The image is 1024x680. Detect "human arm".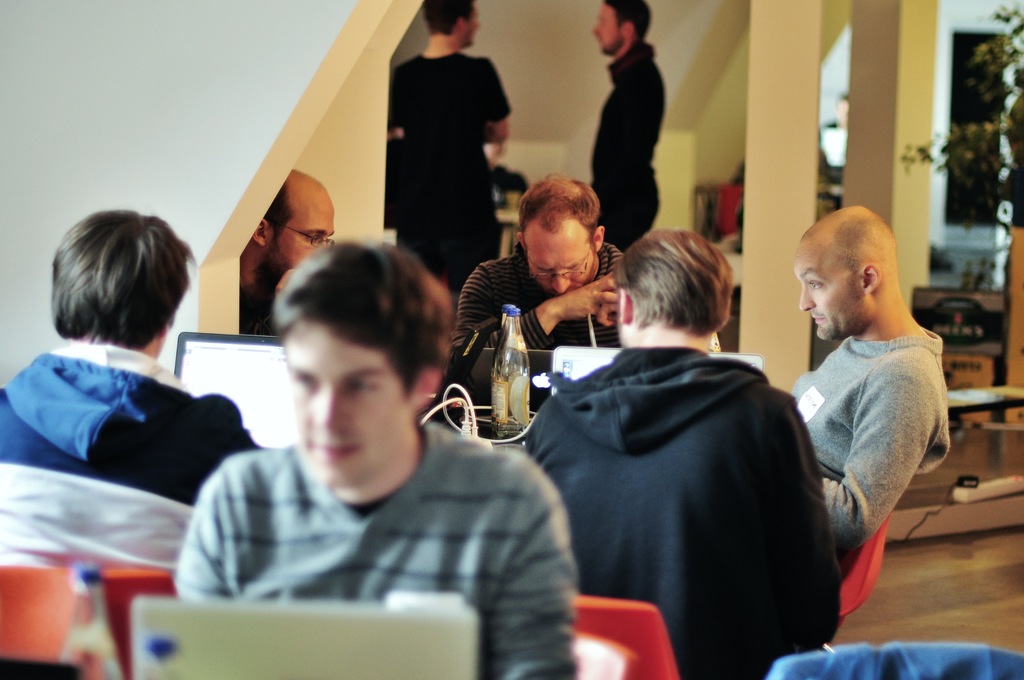
Detection: {"left": 600, "top": 254, "right": 621, "bottom": 327}.
